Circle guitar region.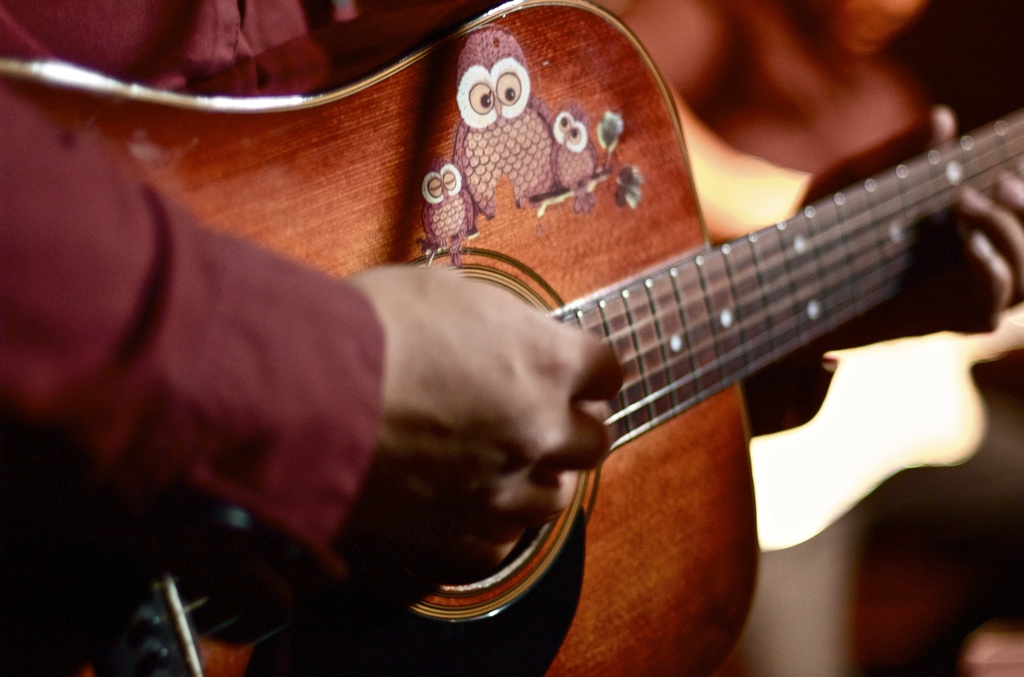
Region: {"x1": 44, "y1": 0, "x2": 1023, "y2": 676}.
